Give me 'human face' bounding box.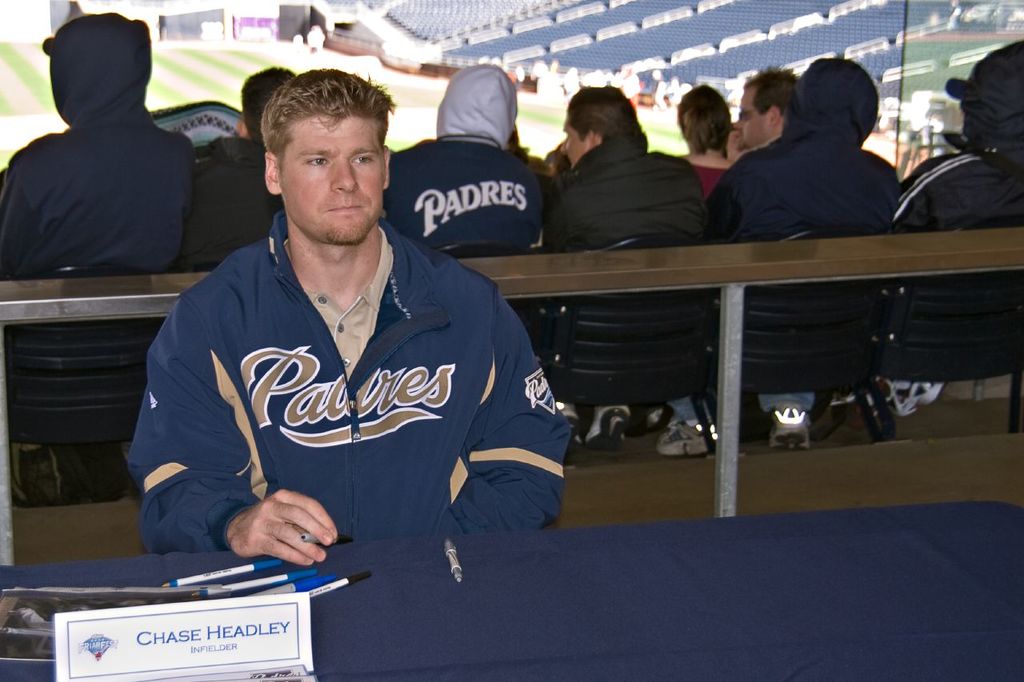
(x1=736, y1=87, x2=773, y2=148).
